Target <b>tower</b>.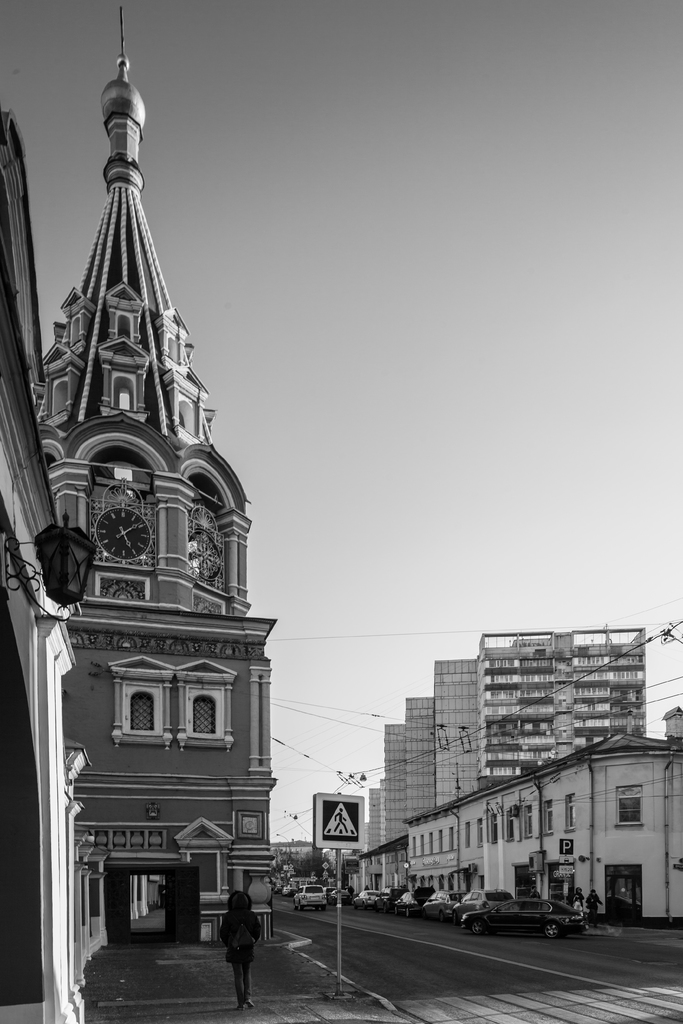
Target region: {"left": 400, "top": 696, "right": 444, "bottom": 815}.
